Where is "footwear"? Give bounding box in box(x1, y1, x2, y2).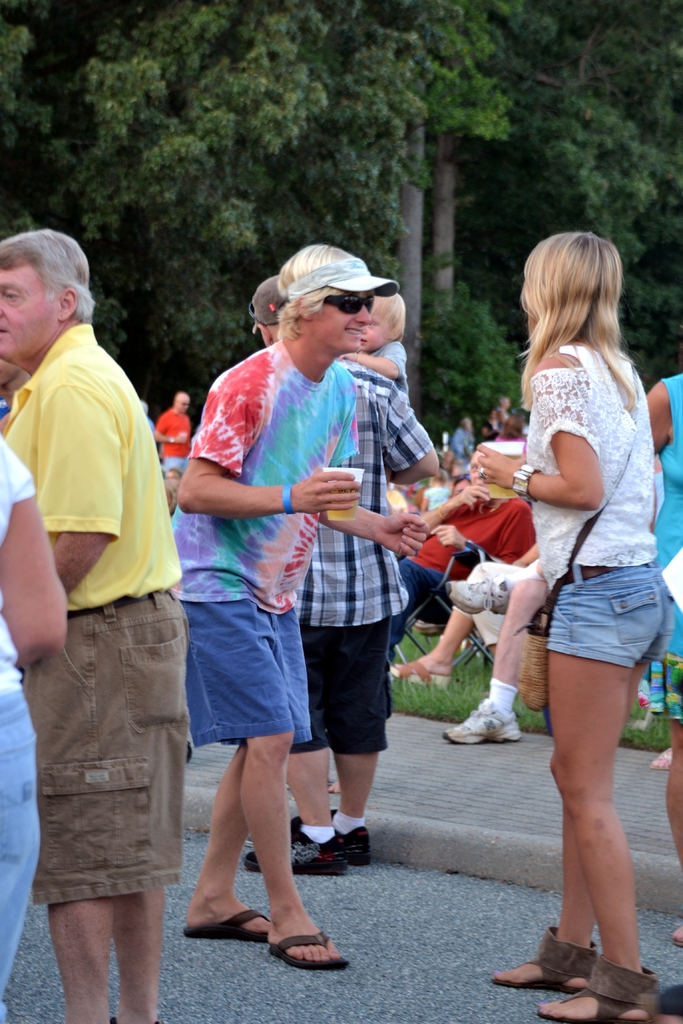
box(286, 824, 371, 862).
